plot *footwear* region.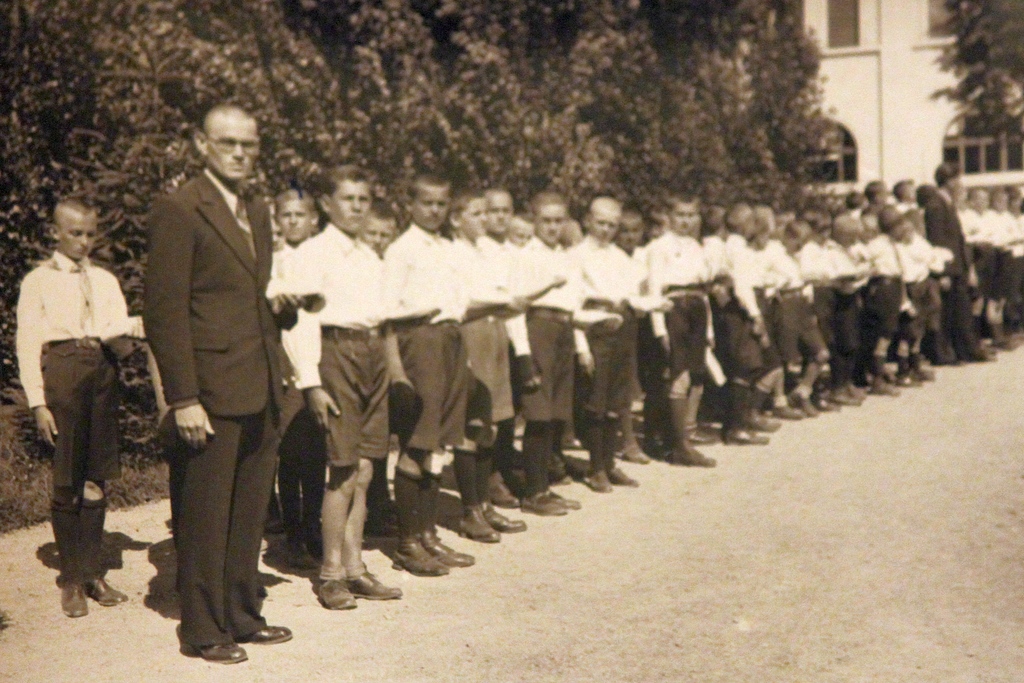
Plotted at 552, 496, 578, 512.
